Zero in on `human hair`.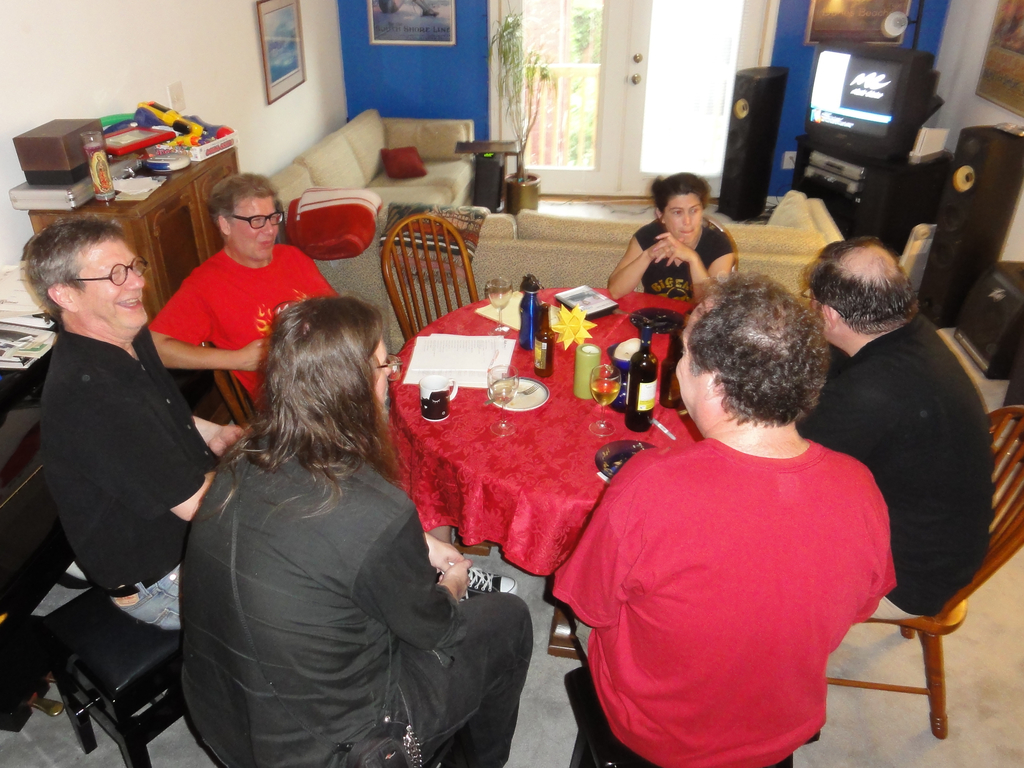
Zeroed in: bbox=[647, 171, 714, 218].
